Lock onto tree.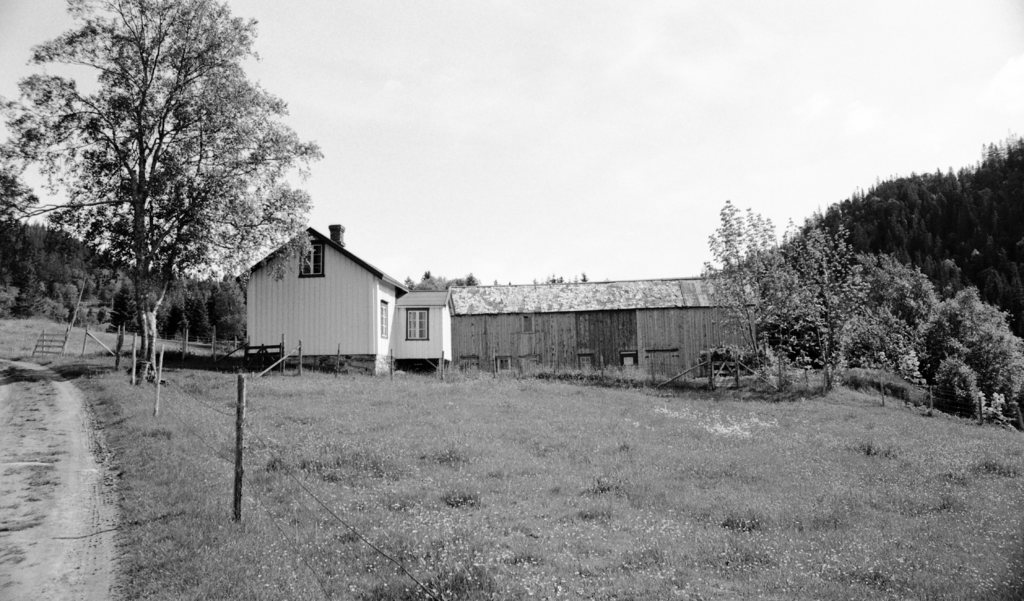
Locked: locate(0, 209, 46, 319).
